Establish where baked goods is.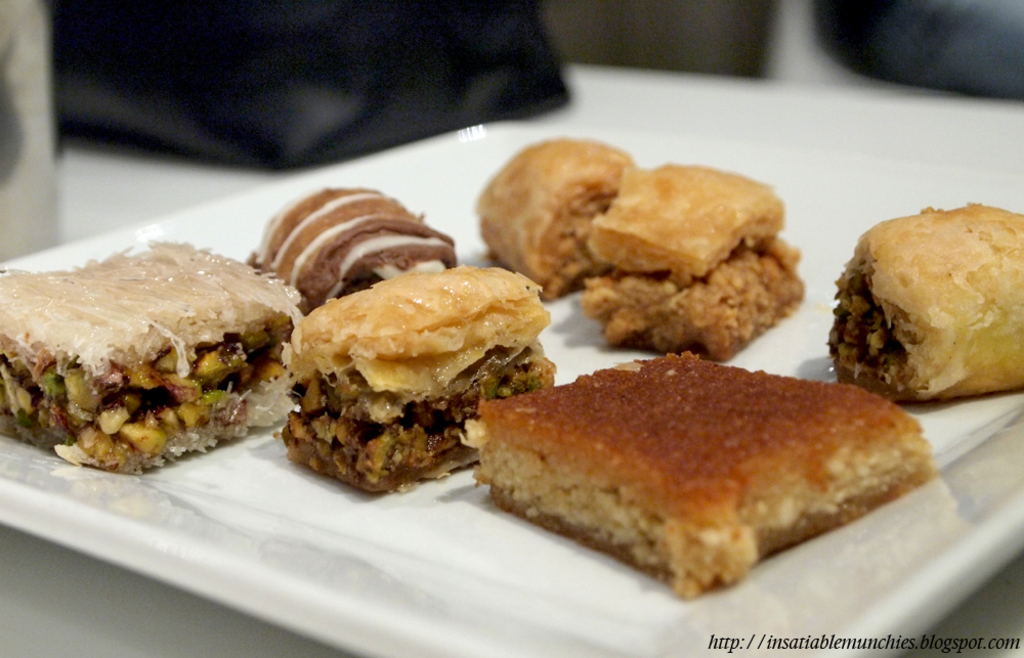
Established at Rect(469, 349, 936, 599).
